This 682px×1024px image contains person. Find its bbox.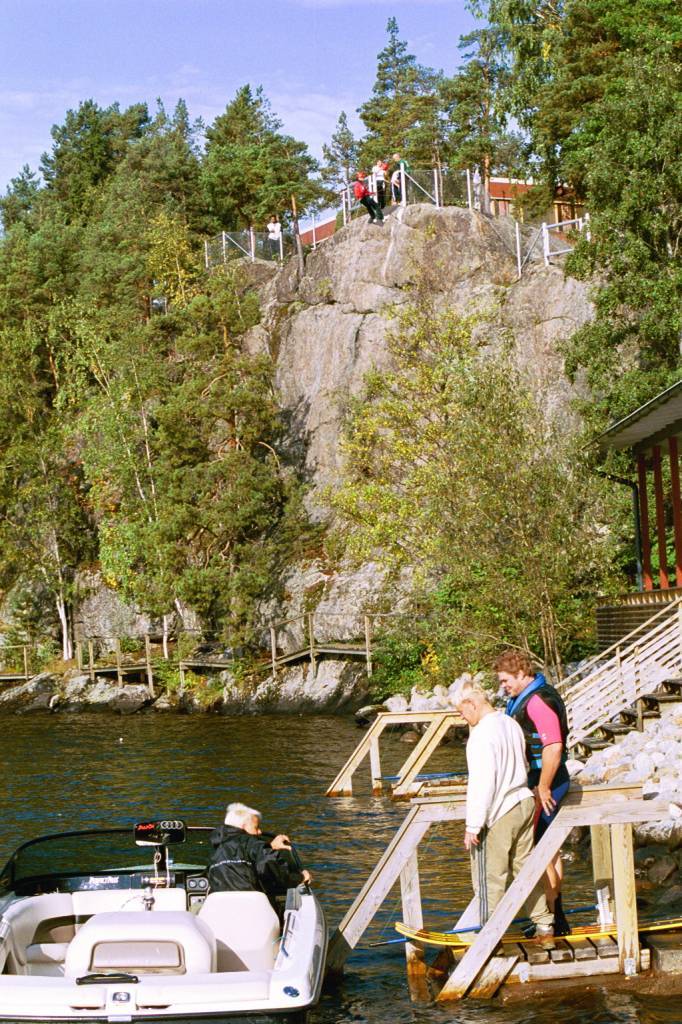
(left=262, top=213, right=278, bottom=253).
